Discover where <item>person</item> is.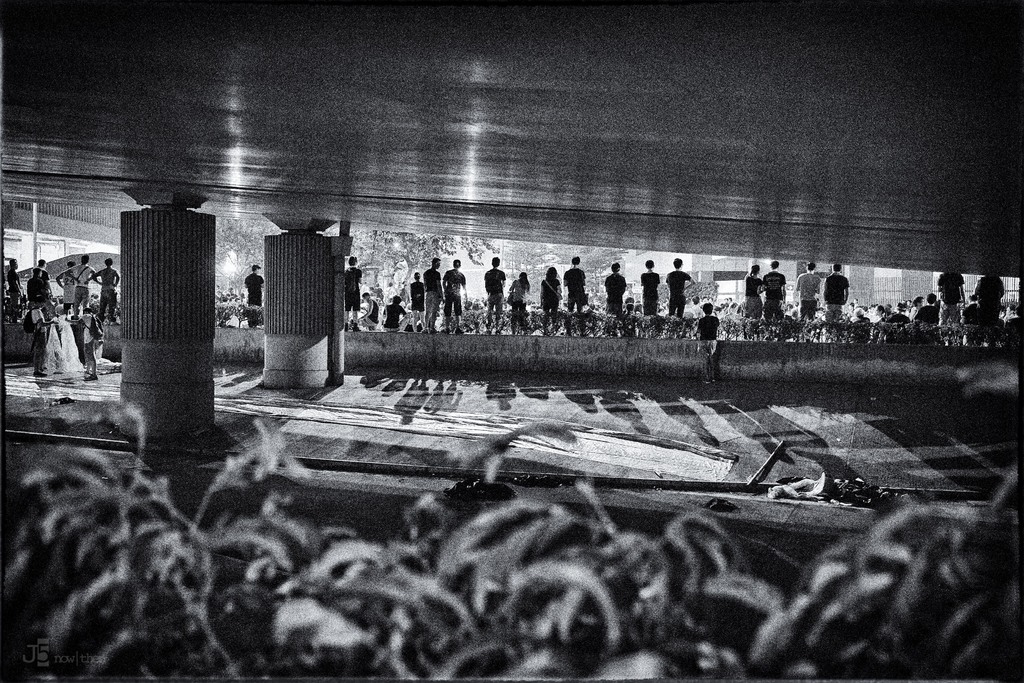
Discovered at [x1=760, y1=263, x2=785, y2=320].
